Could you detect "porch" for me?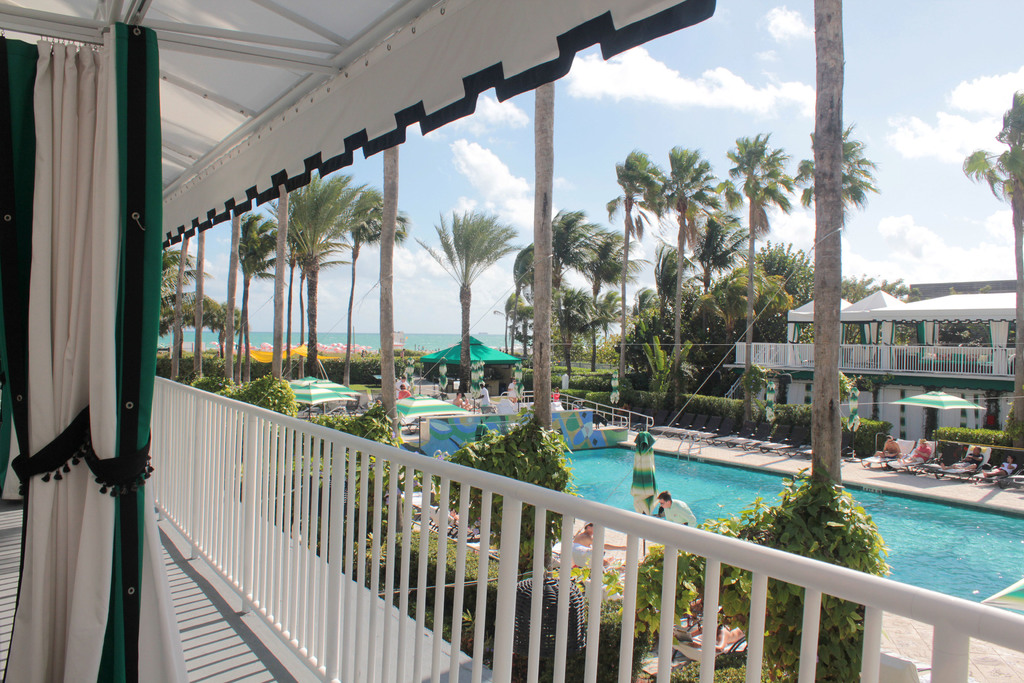
Detection result: rect(0, 328, 1021, 682).
